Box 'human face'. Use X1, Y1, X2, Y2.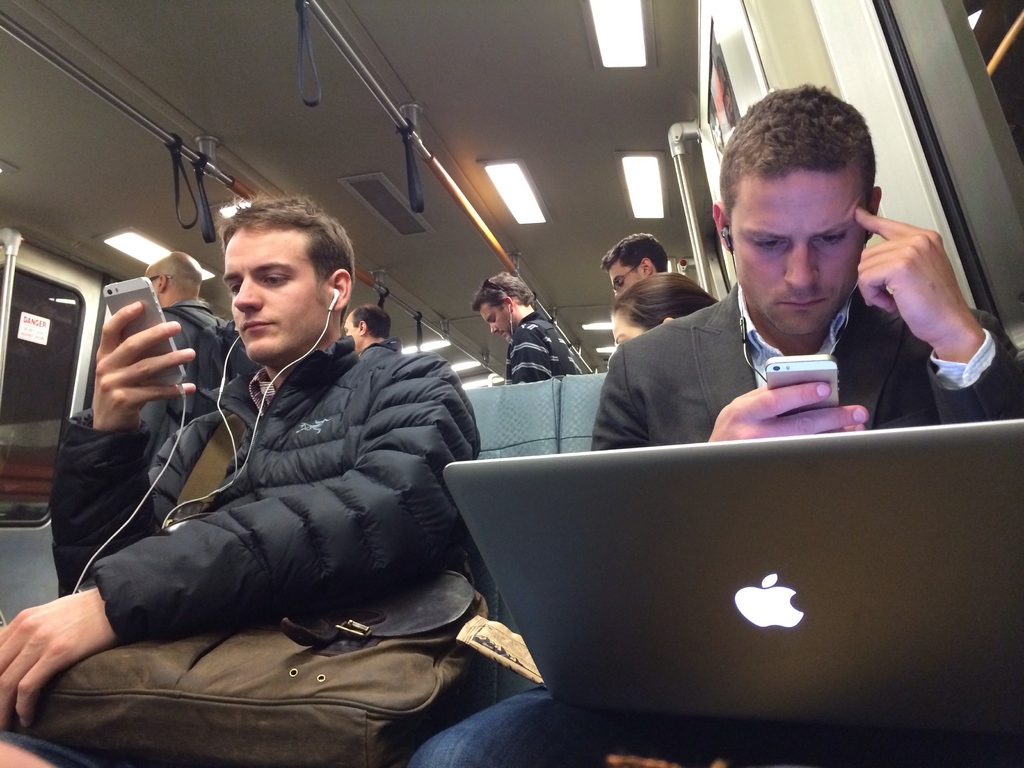
484, 308, 509, 337.
